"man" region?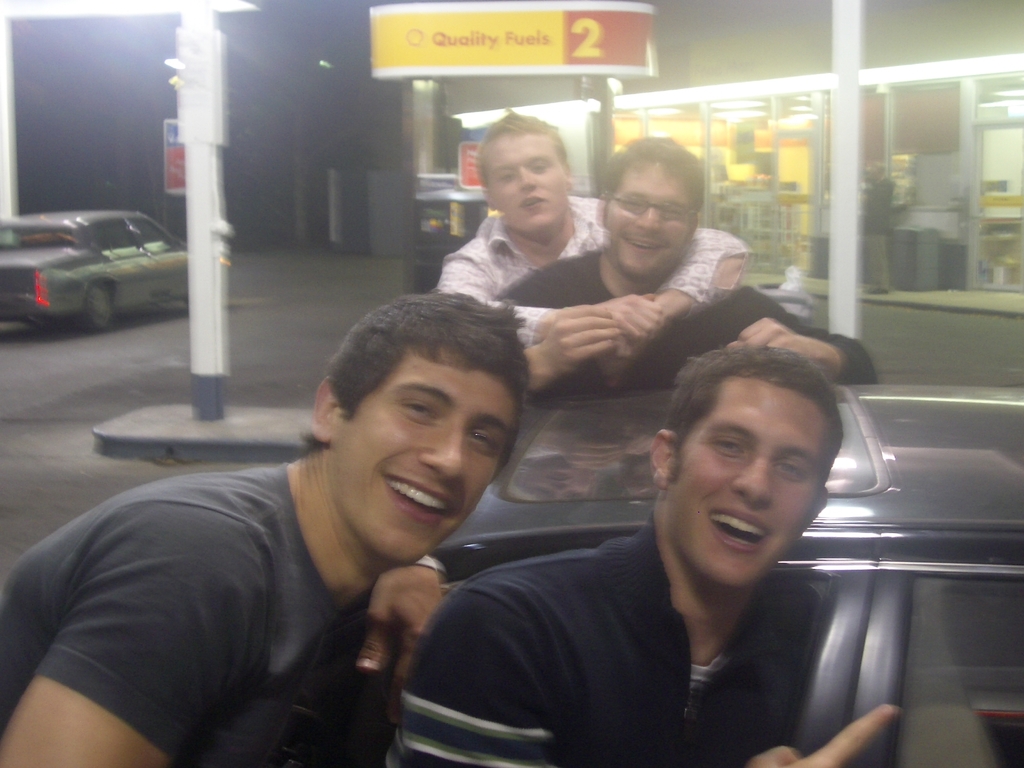
(436,107,752,377)
